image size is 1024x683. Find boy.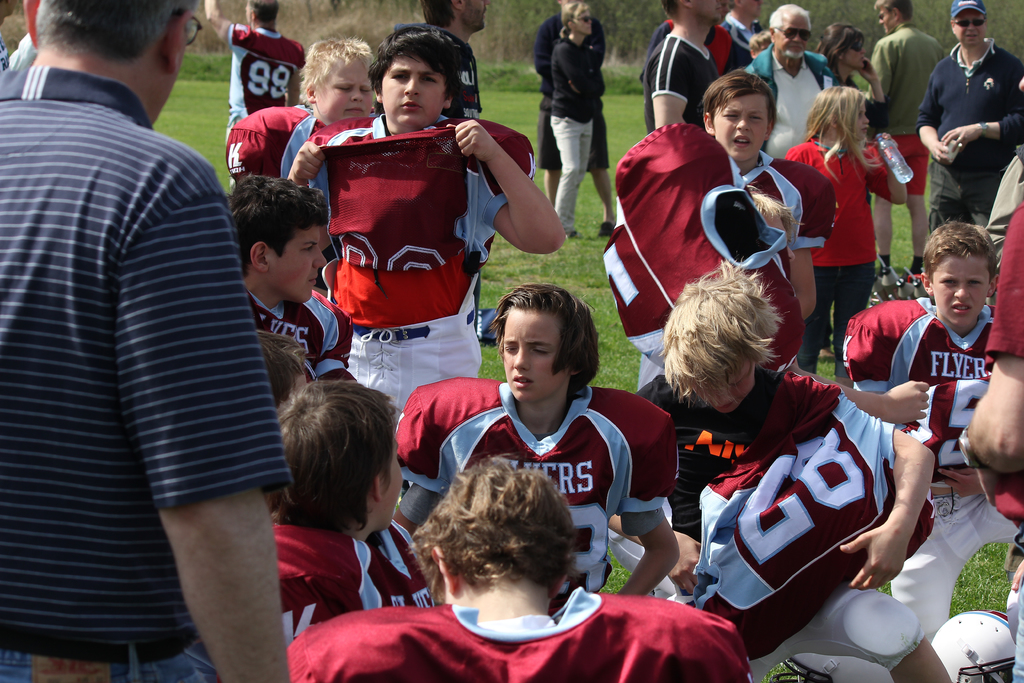
<region>636, 257, 939, 682</region>.
